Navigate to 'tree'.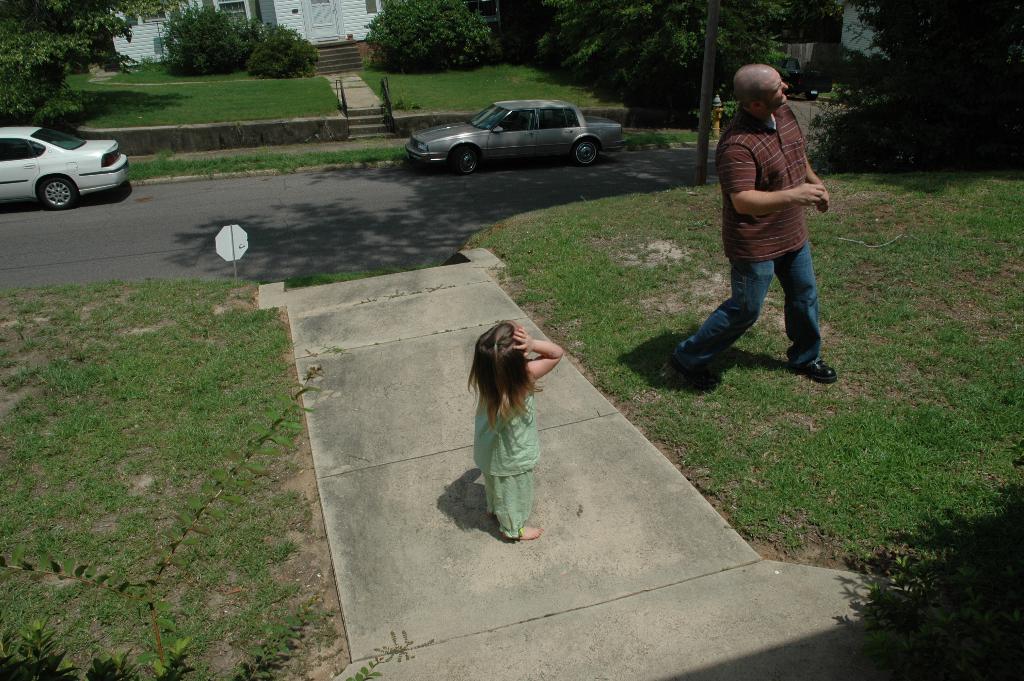
Navigation target: box(152, 0, 319, 84).
